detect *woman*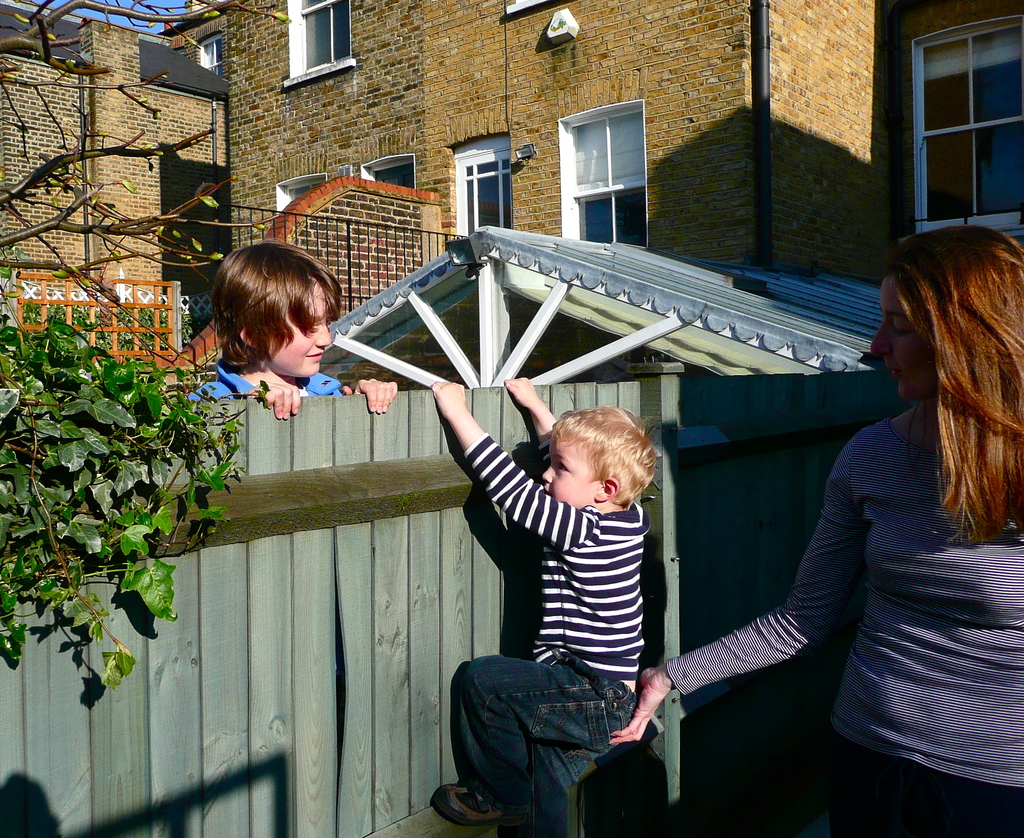
<bbox>646, 246, 995, 822</bbox>
